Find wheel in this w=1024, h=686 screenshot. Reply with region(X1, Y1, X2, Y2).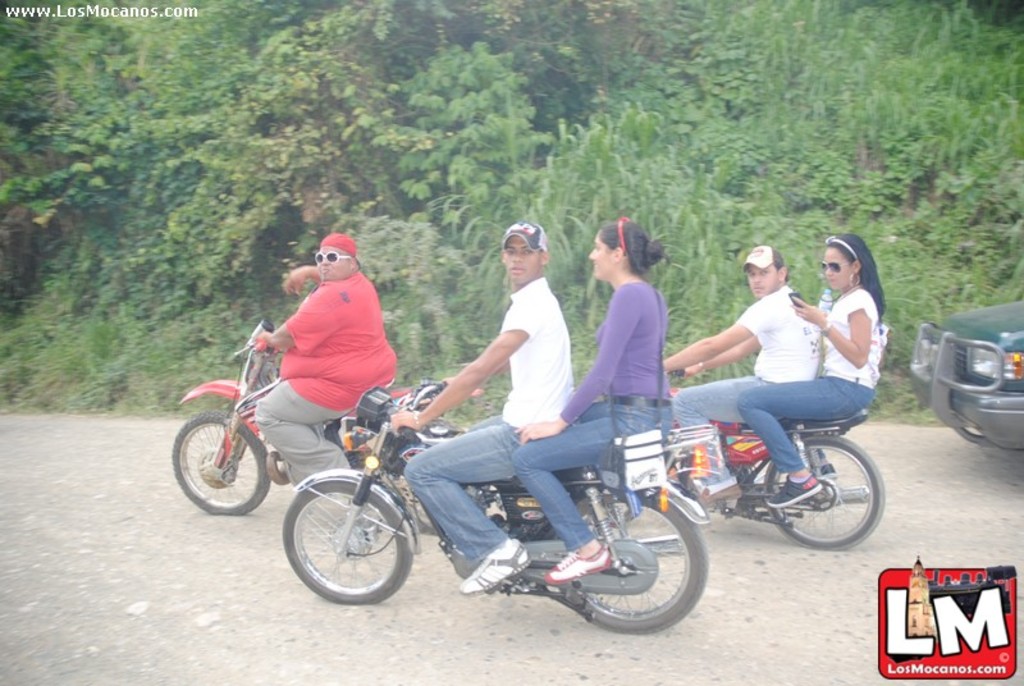
region(554, 495, 707, 634).
